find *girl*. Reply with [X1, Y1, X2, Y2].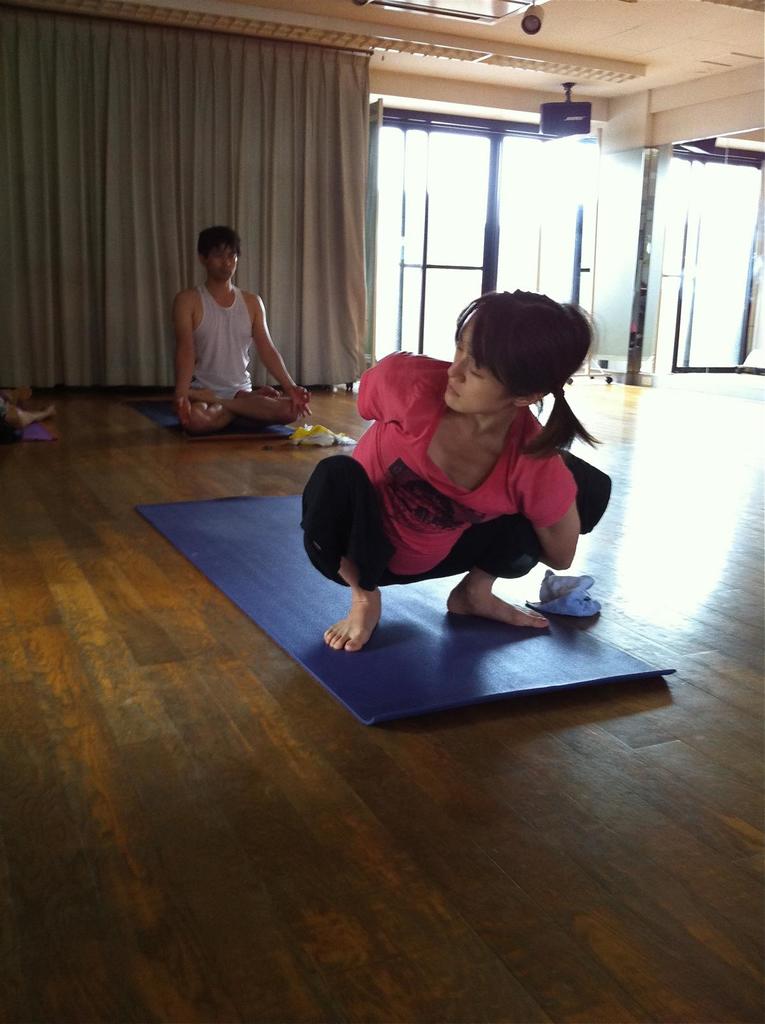
[298, 291, 615, 650].
